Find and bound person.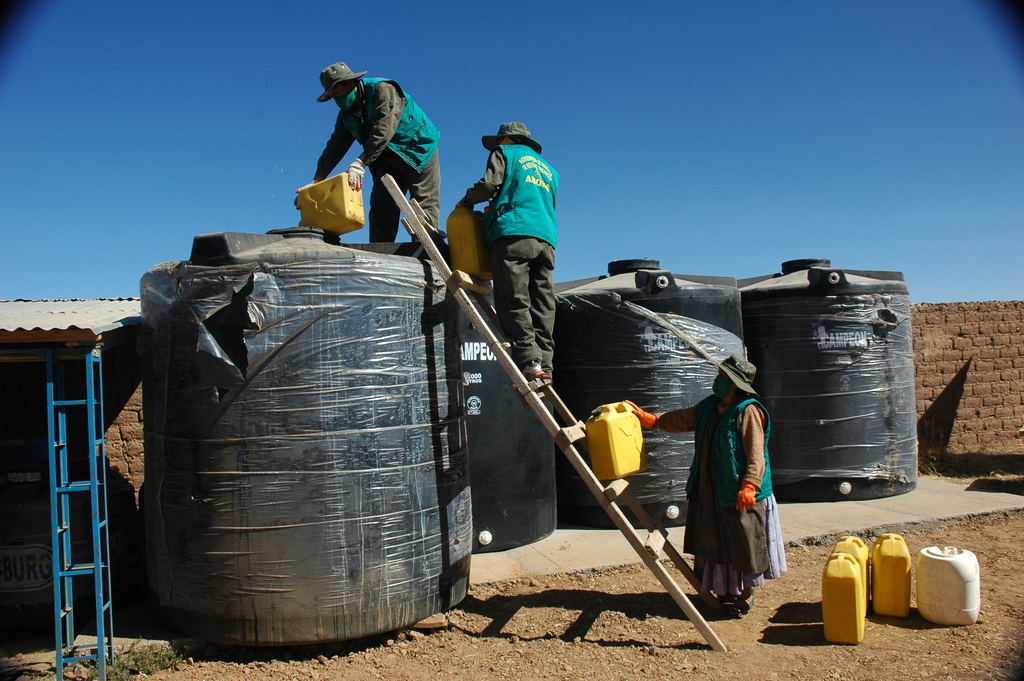
Bound: bbox=(297, 50, 437, 250).
